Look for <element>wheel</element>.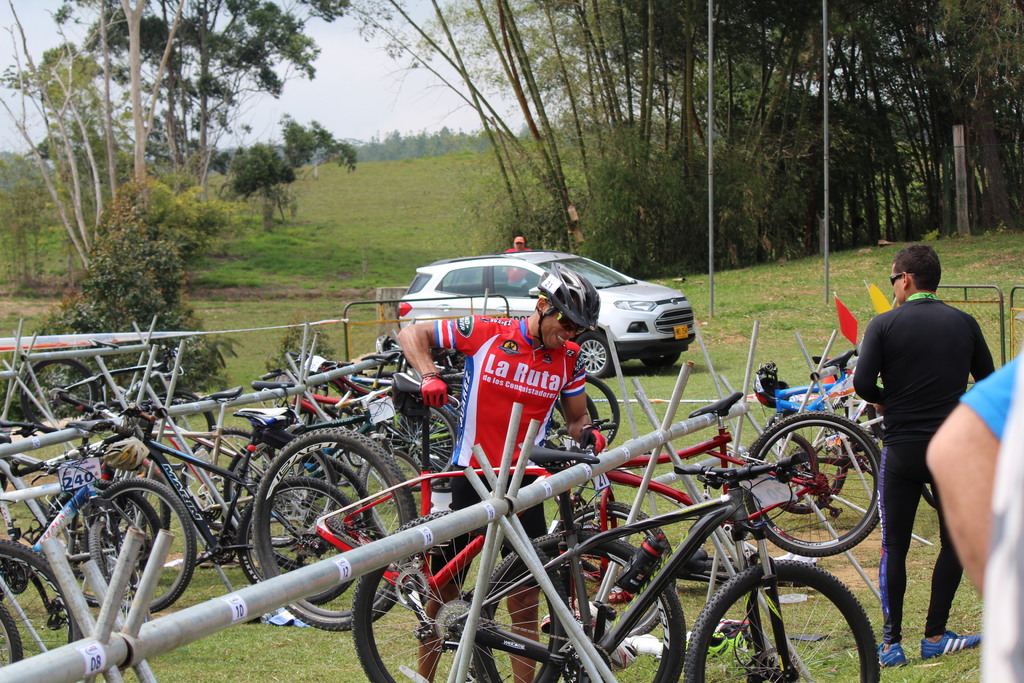
Found: (474,529,686,682).
